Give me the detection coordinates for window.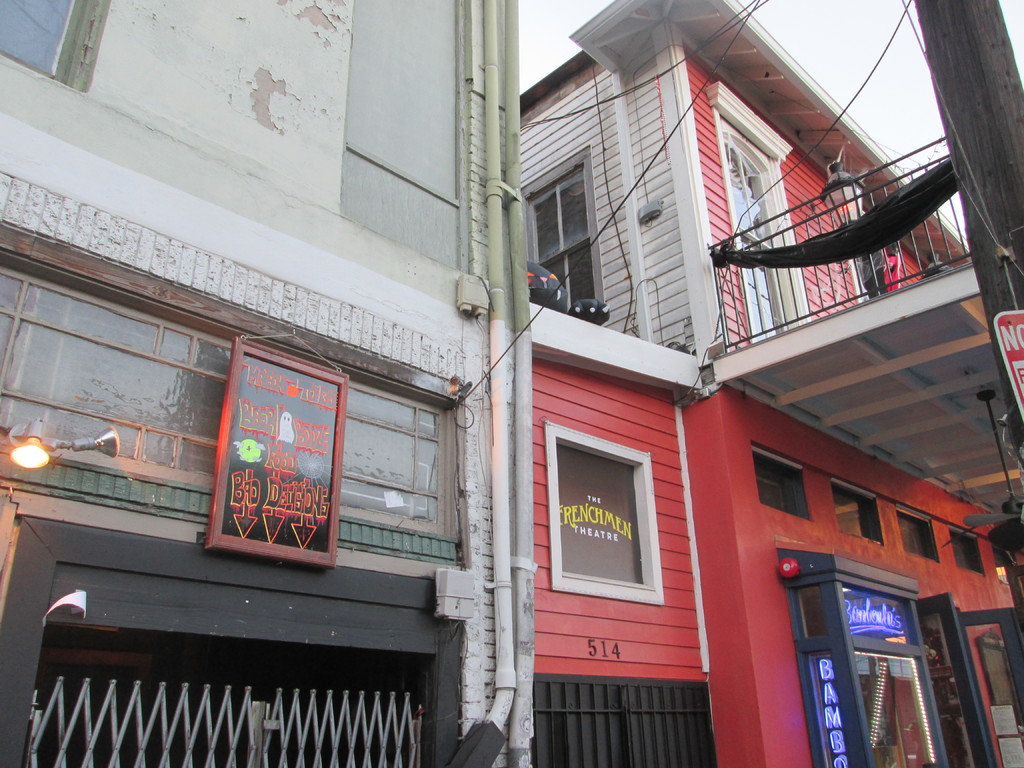
x1=949 y1=528 x2=989 y2=576.
